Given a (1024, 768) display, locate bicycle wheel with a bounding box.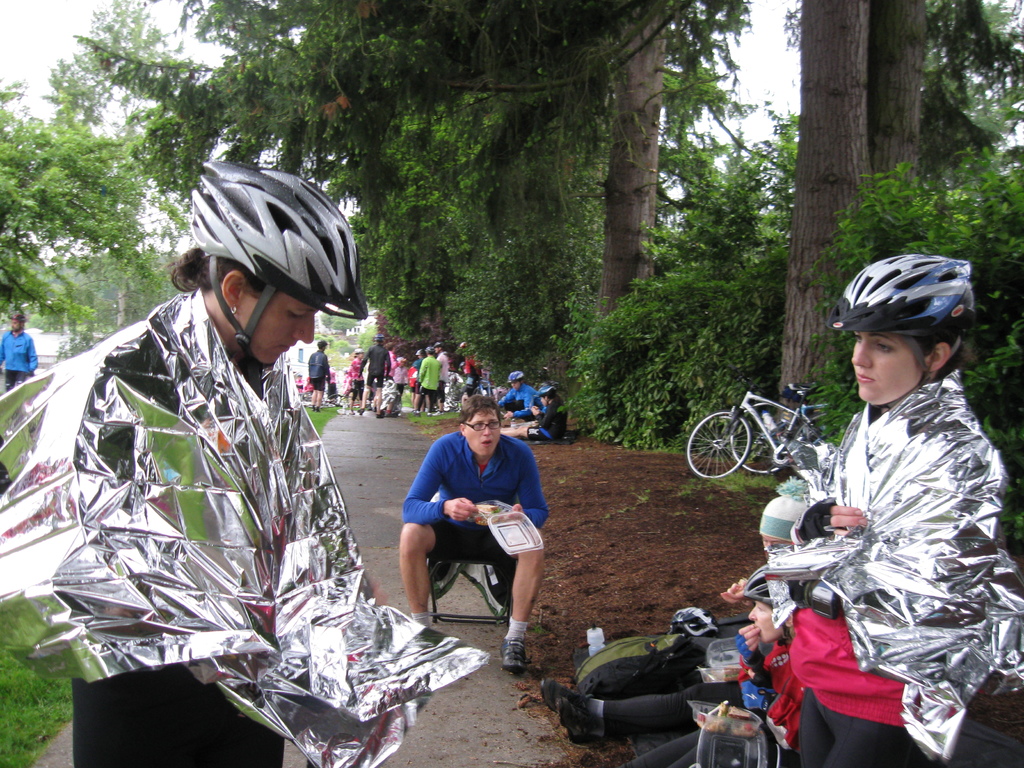
Located: {"left": 687, "top": 406, "right": 756, "bottom": 479}.
